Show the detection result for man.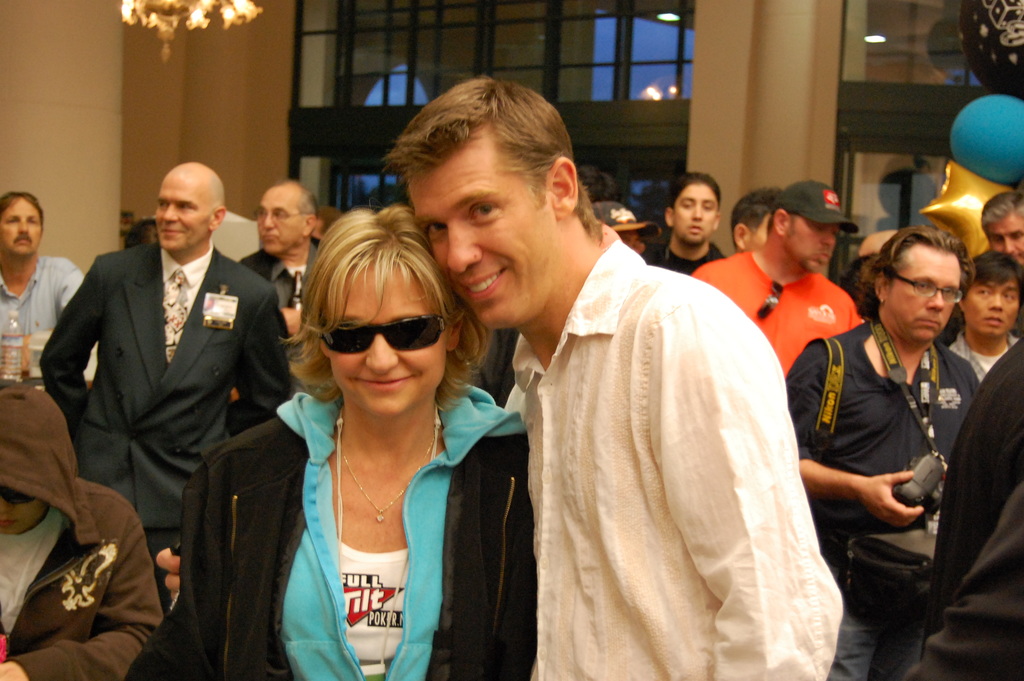
bbox=[241, 181, 319, 336].
